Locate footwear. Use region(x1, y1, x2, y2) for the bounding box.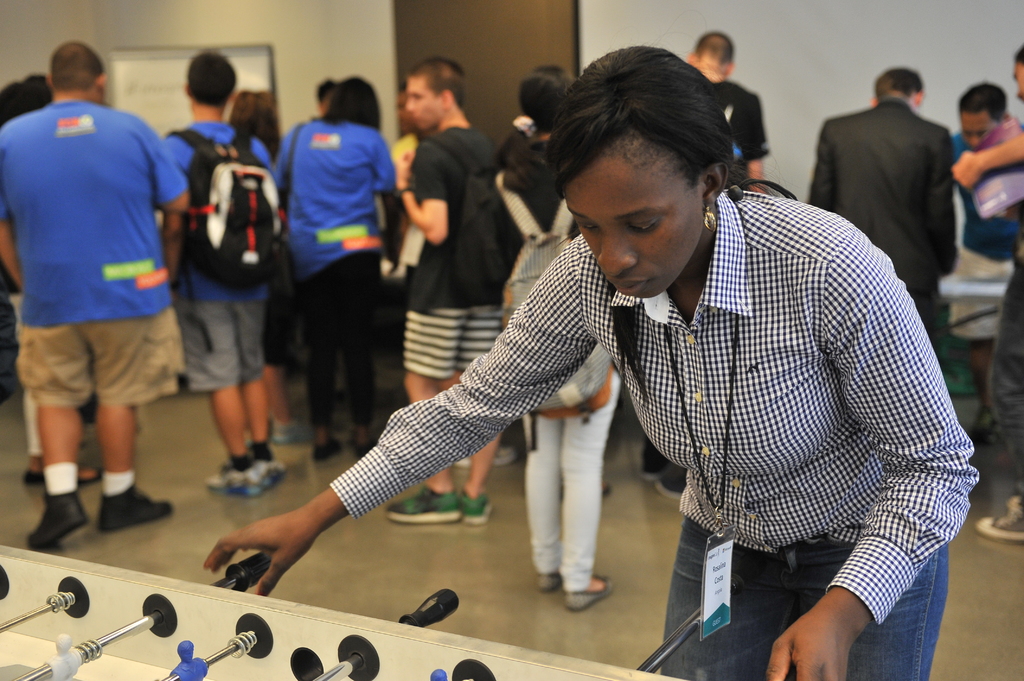
region(251, 457, 287, 497).
